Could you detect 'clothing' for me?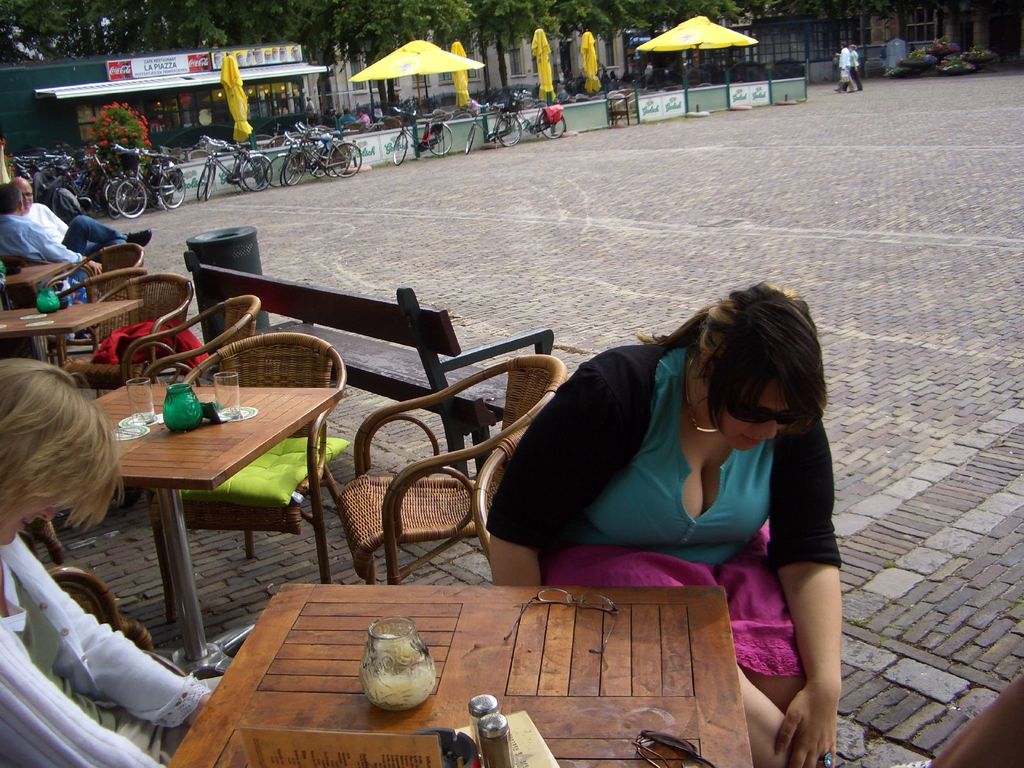
Detection result: <bbox>851, 52, 863, 89</bbox>.
